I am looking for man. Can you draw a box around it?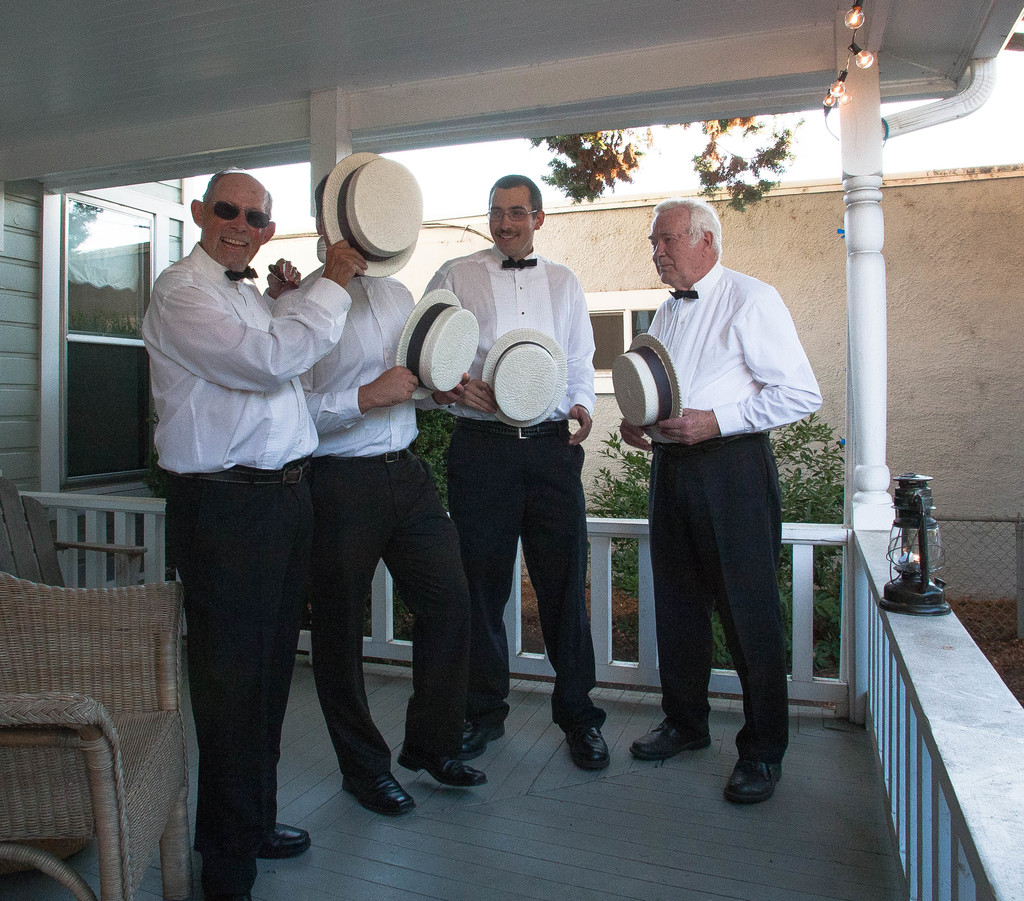
Sure, the bounding box is [x1=273, y1=172, x2=491, y2=819].
